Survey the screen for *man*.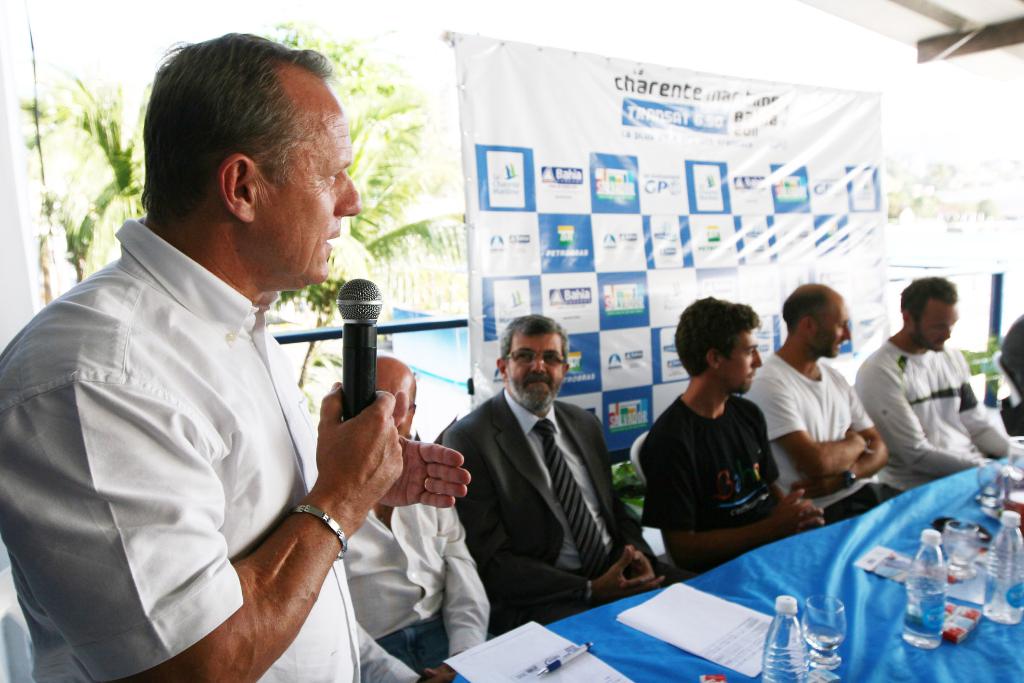
Survey found: box=[748, 281, 900, 525].
